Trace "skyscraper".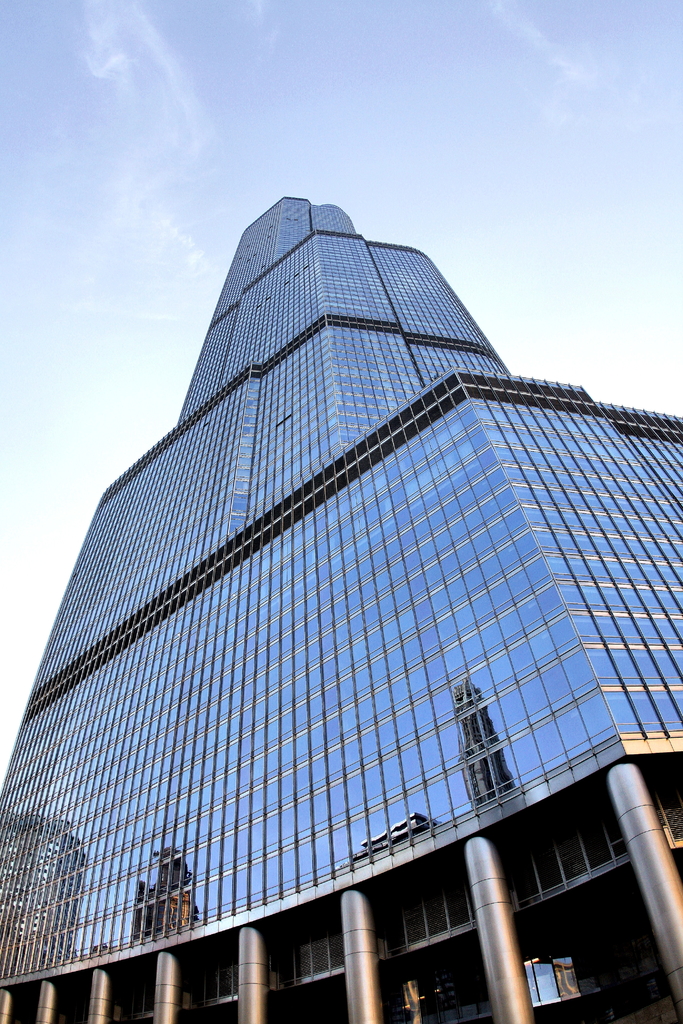
Traced to 13,204,656,1007.
